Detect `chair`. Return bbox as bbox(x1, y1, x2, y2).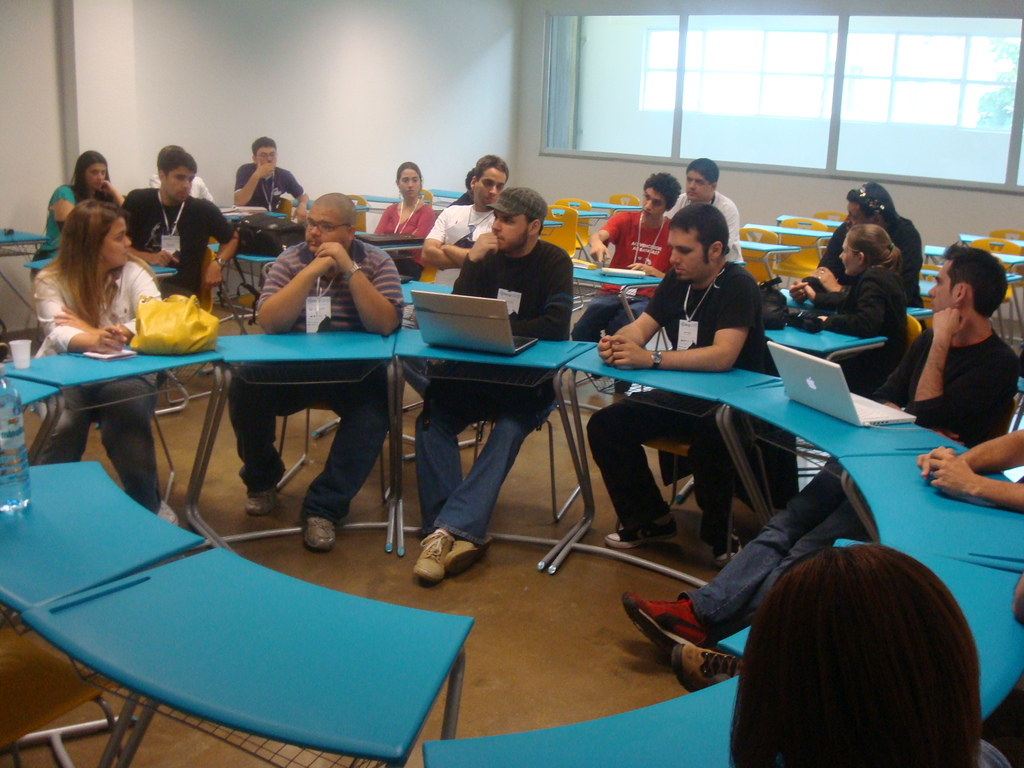
bbox(416, 188, 429, 207).
